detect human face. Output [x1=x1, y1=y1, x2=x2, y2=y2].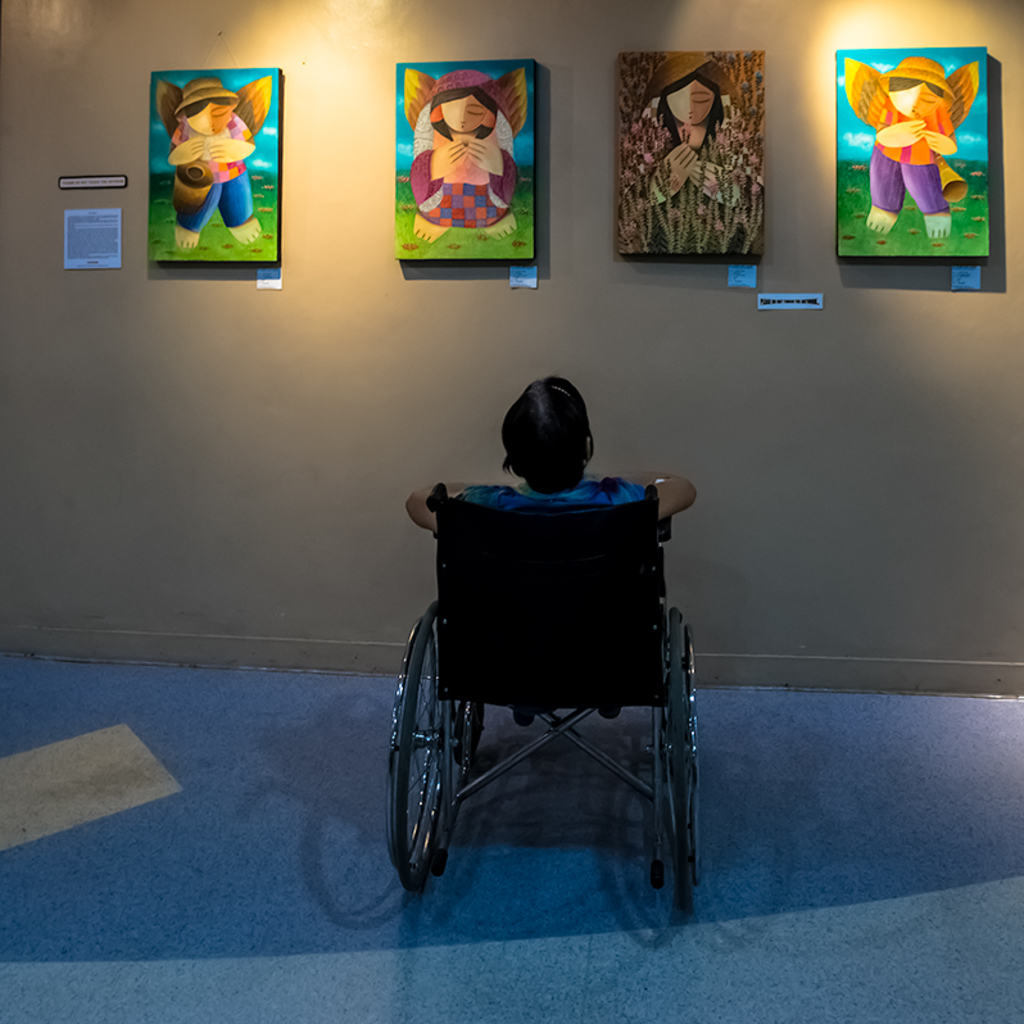
[x1=434, y1=85, x2=495, y2=133].
